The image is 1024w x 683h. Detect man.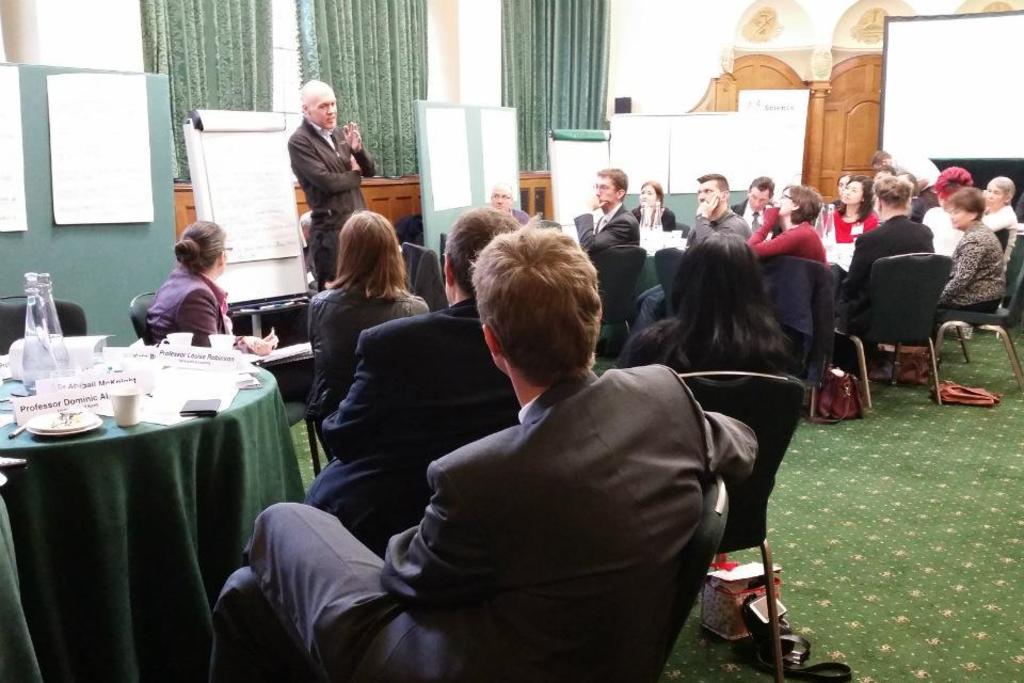
Detection: [284,77,375,287].
